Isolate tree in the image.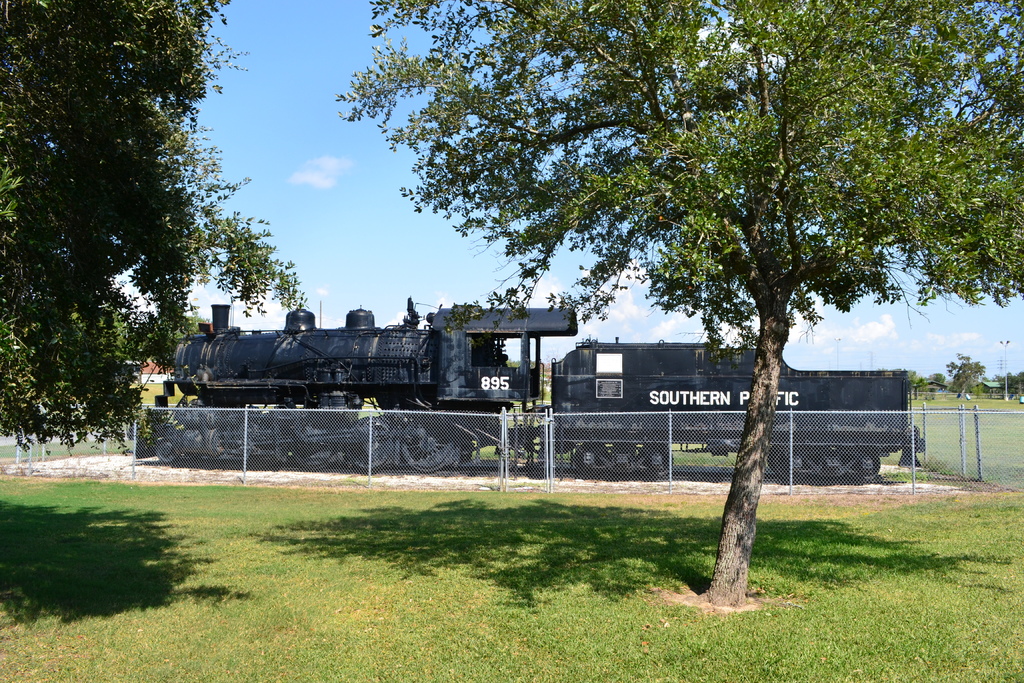
Isolated region: pyautogui.locateOnScreen(0, 0, 335, 504).
